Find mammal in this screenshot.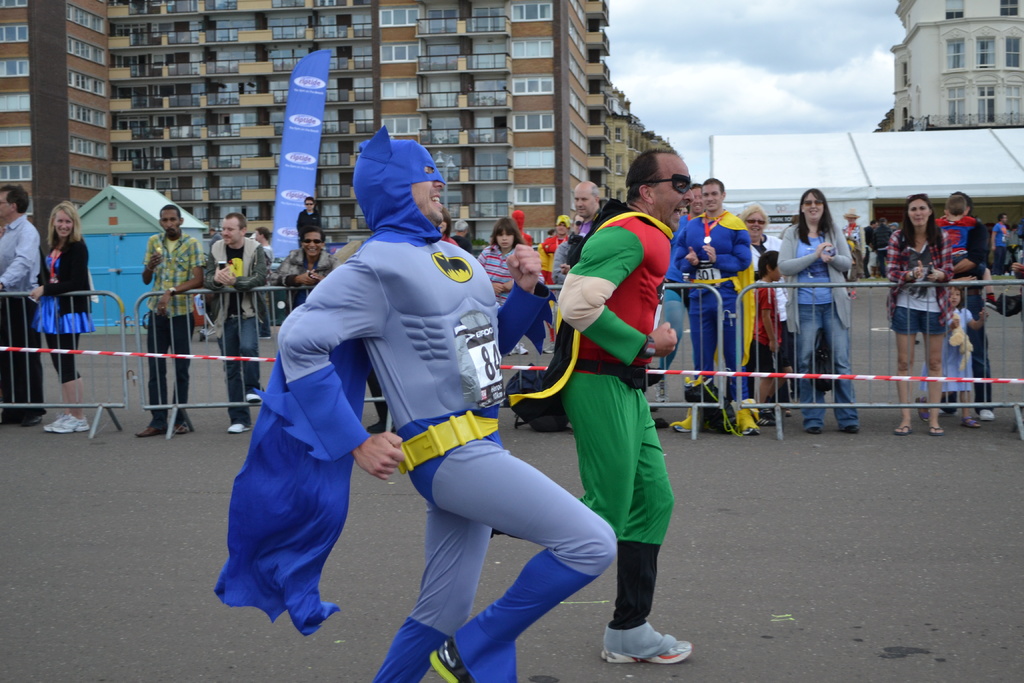
The bounding box for mammal is [left=885, top=192, right=954, bottom=435].
